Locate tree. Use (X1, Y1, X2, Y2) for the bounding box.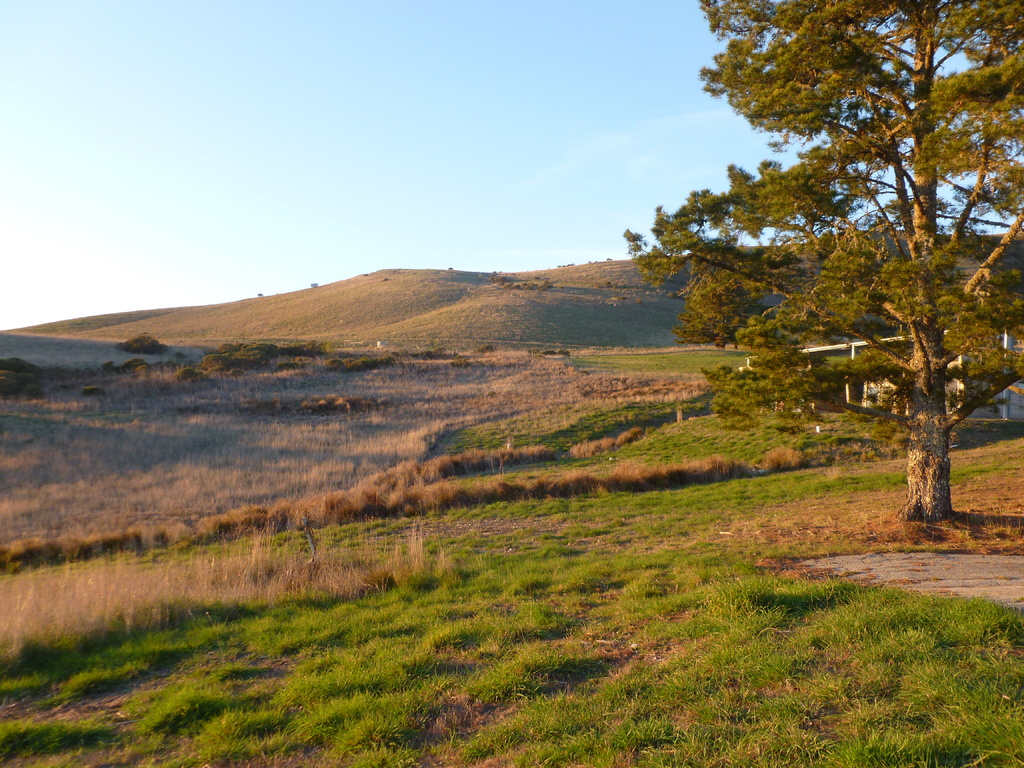
(619, 0, 1023, 525).
